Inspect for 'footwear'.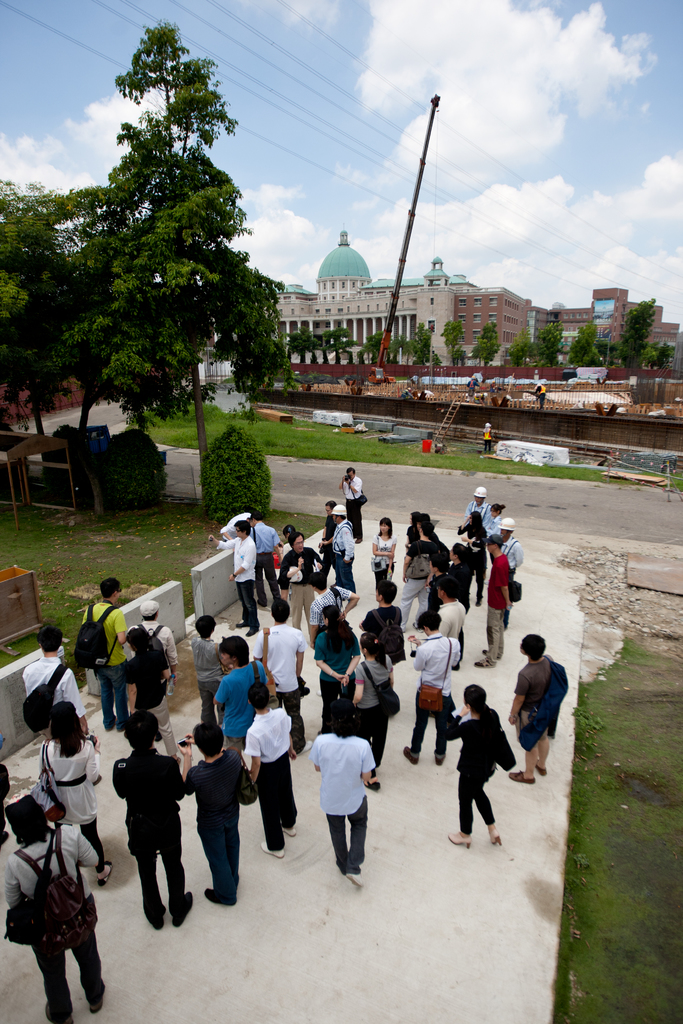
Inspection: <region>100, 855, 115, 884</region>.
